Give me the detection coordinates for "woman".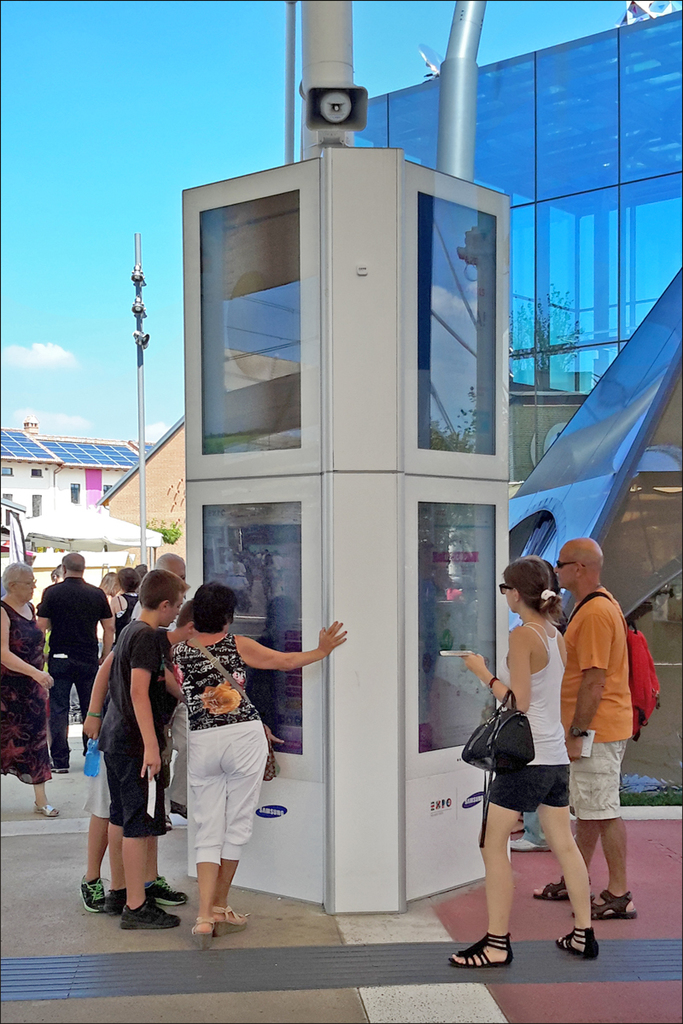
bbox=[173, 577, 359, 945].
